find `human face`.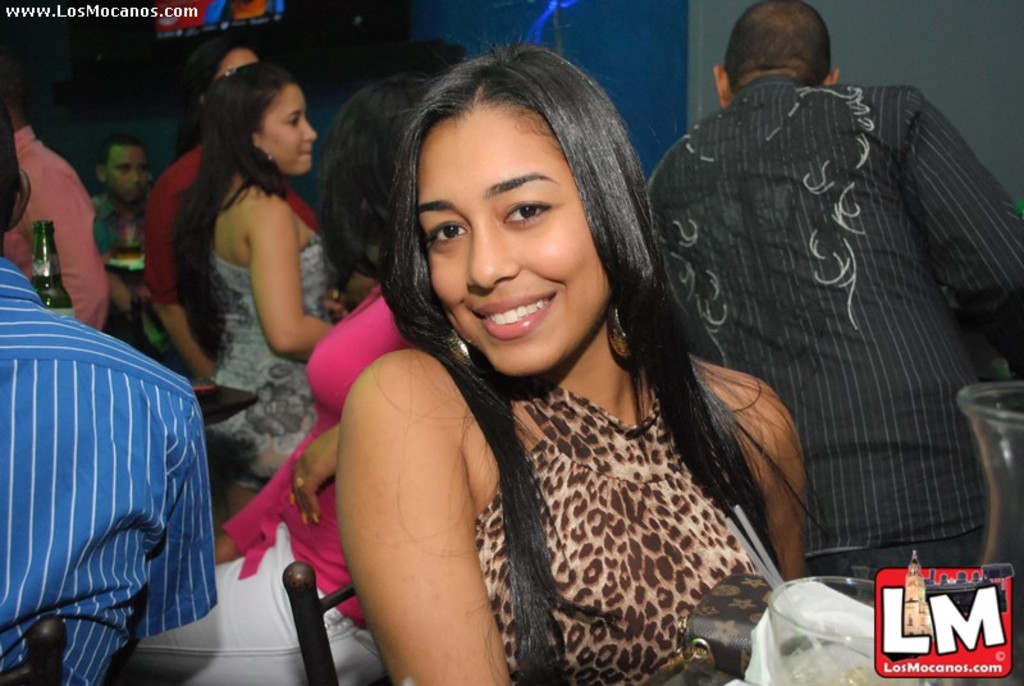
[left=261, top=83, right=316, bottom=172].
